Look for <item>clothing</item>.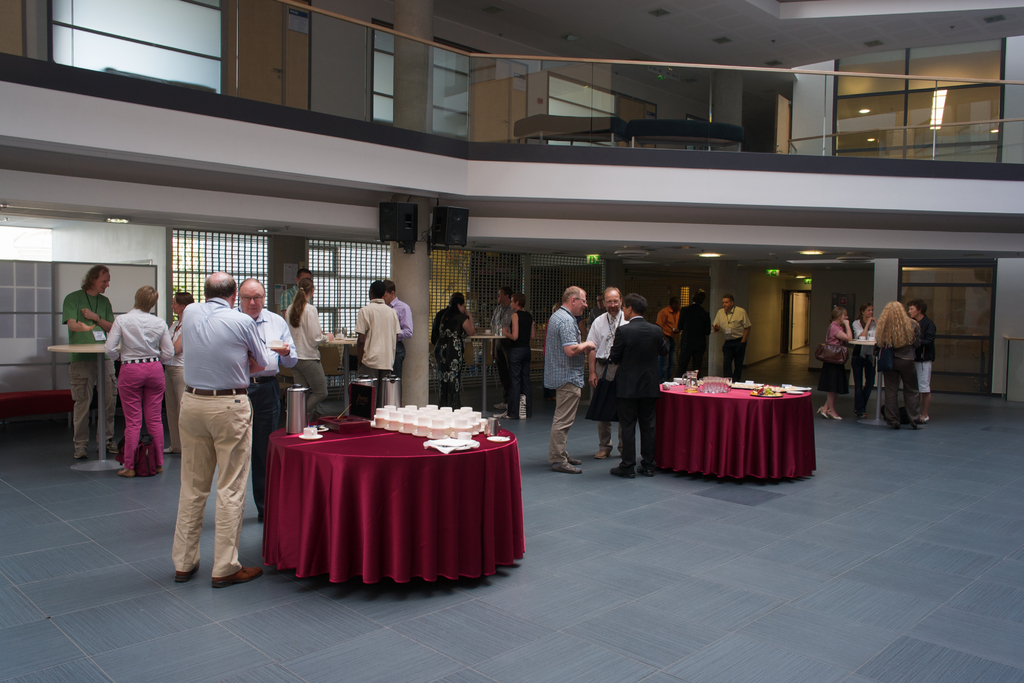
Found: locate(100, 307, 170, 468).
